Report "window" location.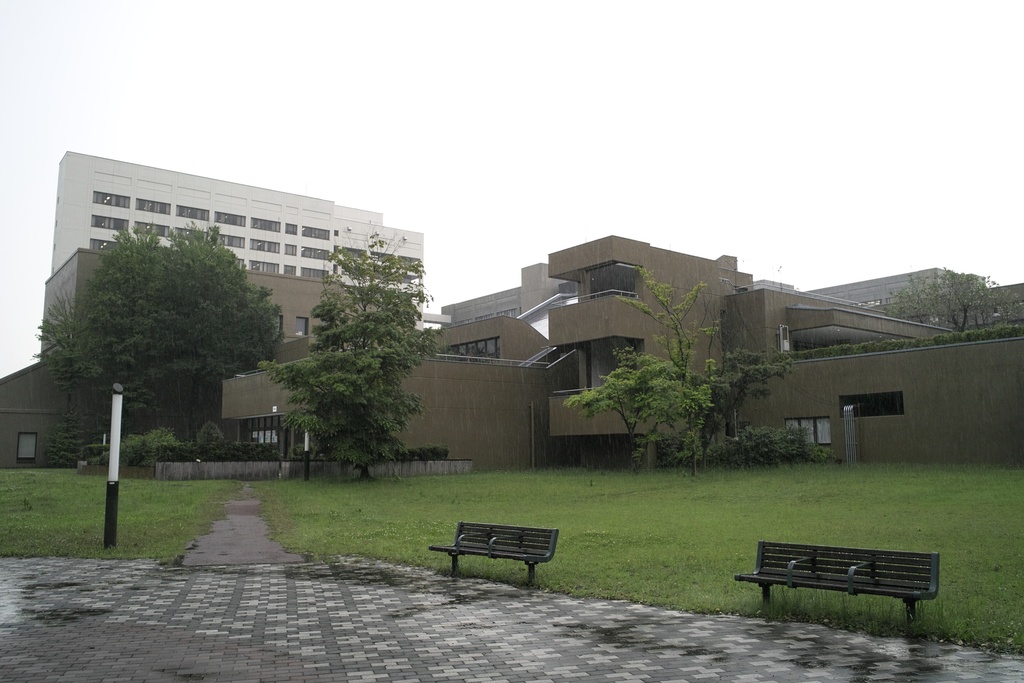
Report: bbox(299, 228, 330, 237).
